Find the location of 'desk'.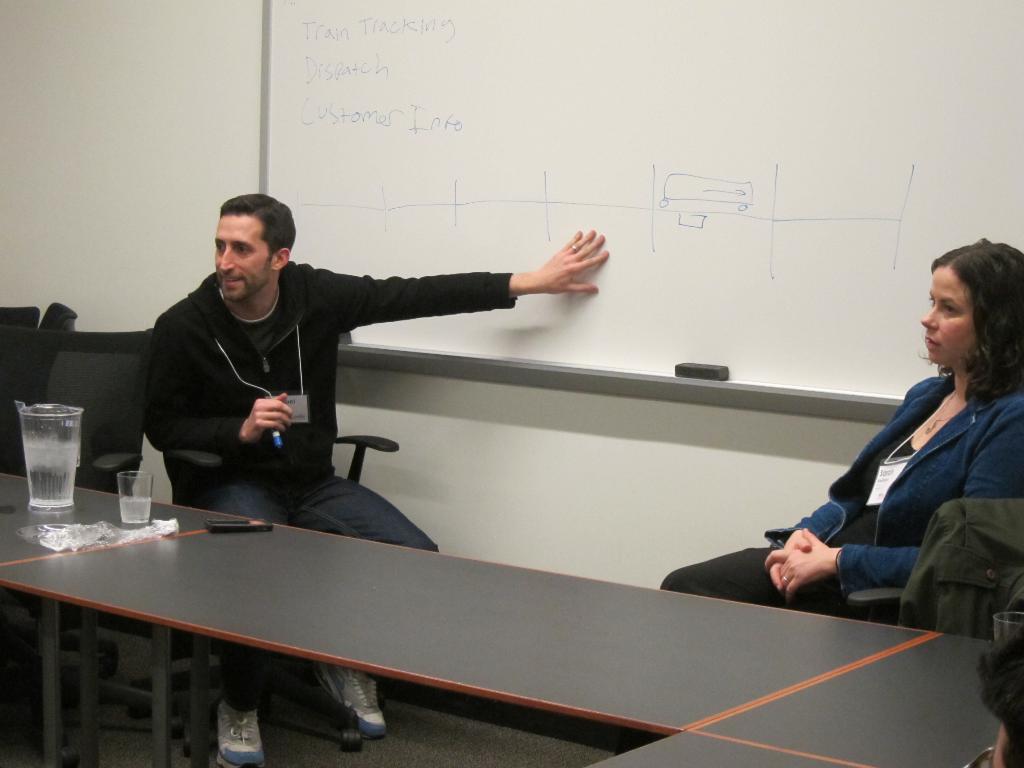
Location: bbox(0, 522, 938, 767).
